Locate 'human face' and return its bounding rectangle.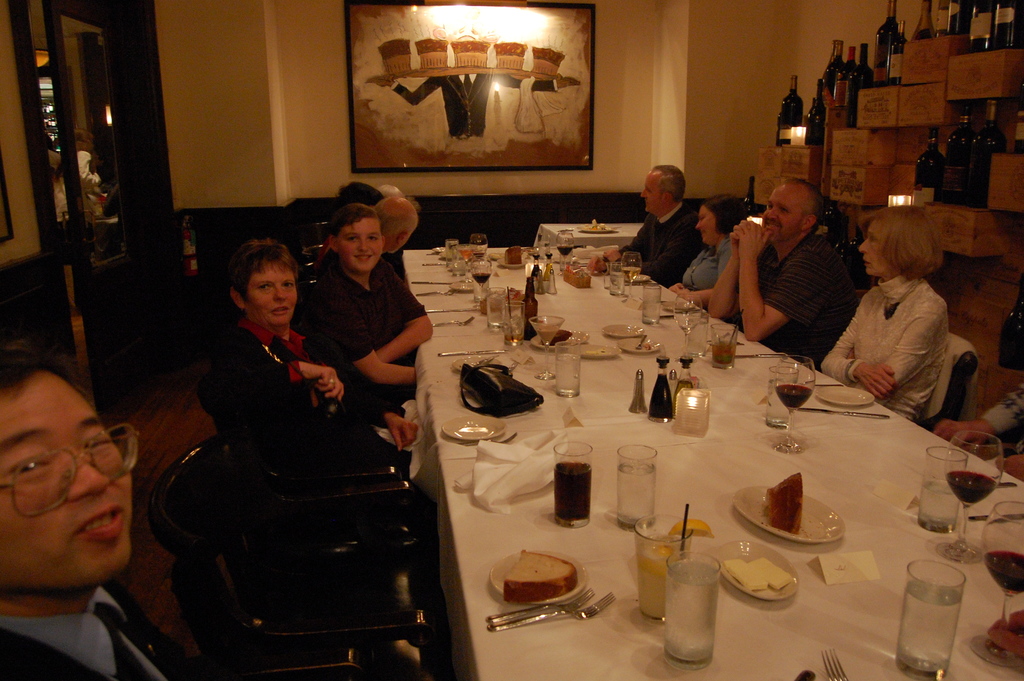
x1=339, y1=219, x2=382, y2=272.
